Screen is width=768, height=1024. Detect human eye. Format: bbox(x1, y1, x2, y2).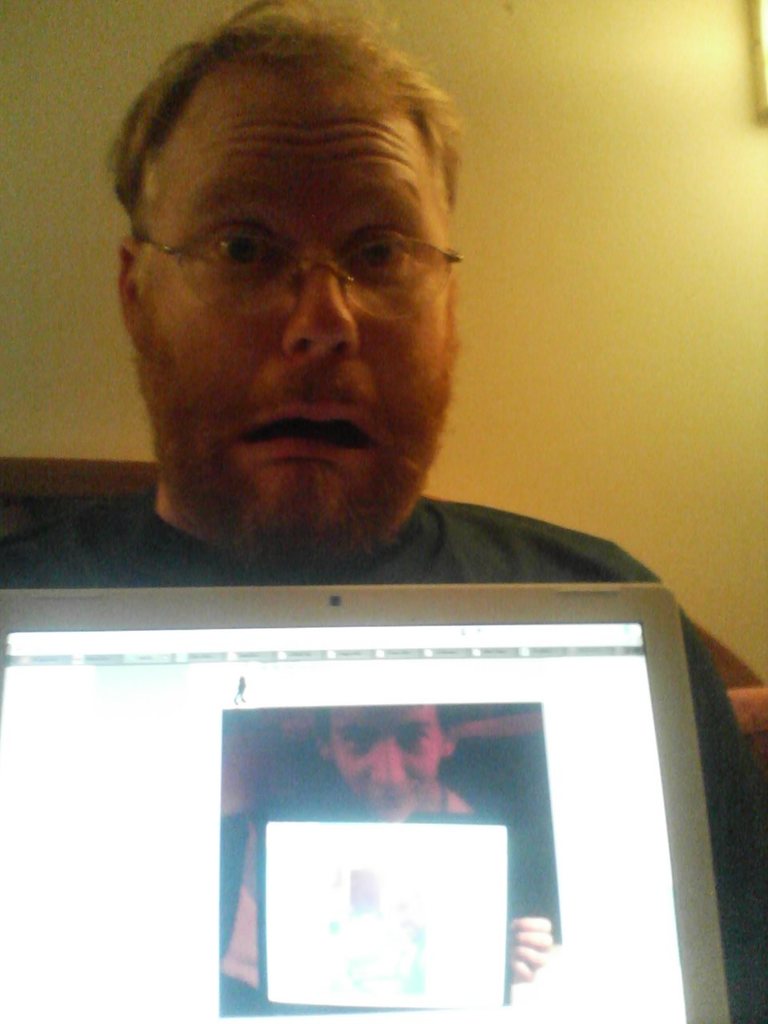
bbox(198, 225, 296, 278).
